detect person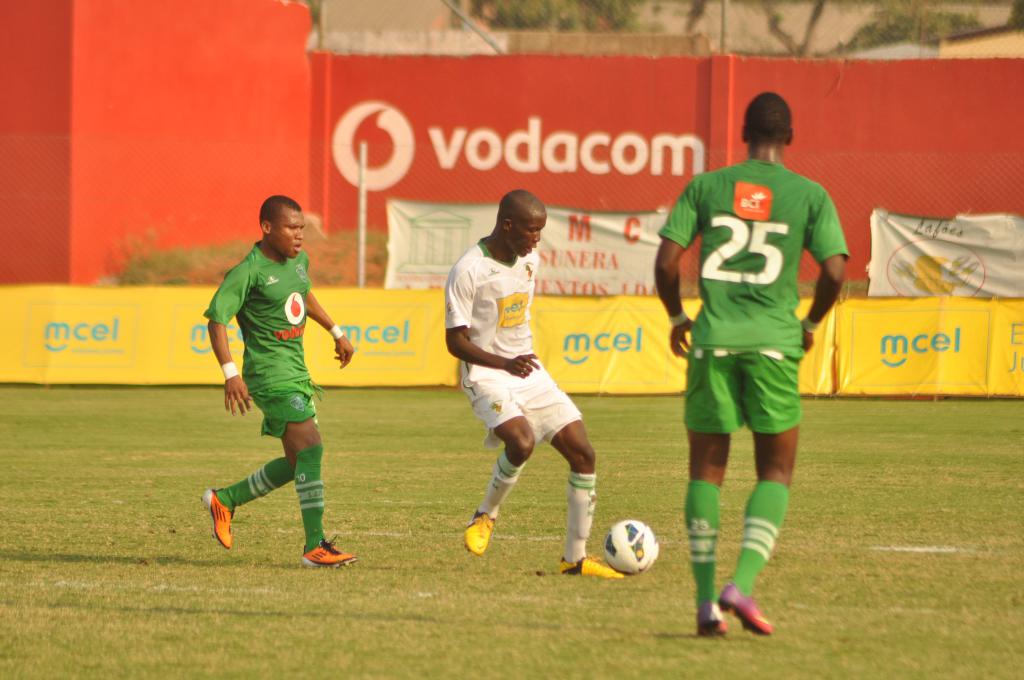
rect(203, 194, 345, 574)
